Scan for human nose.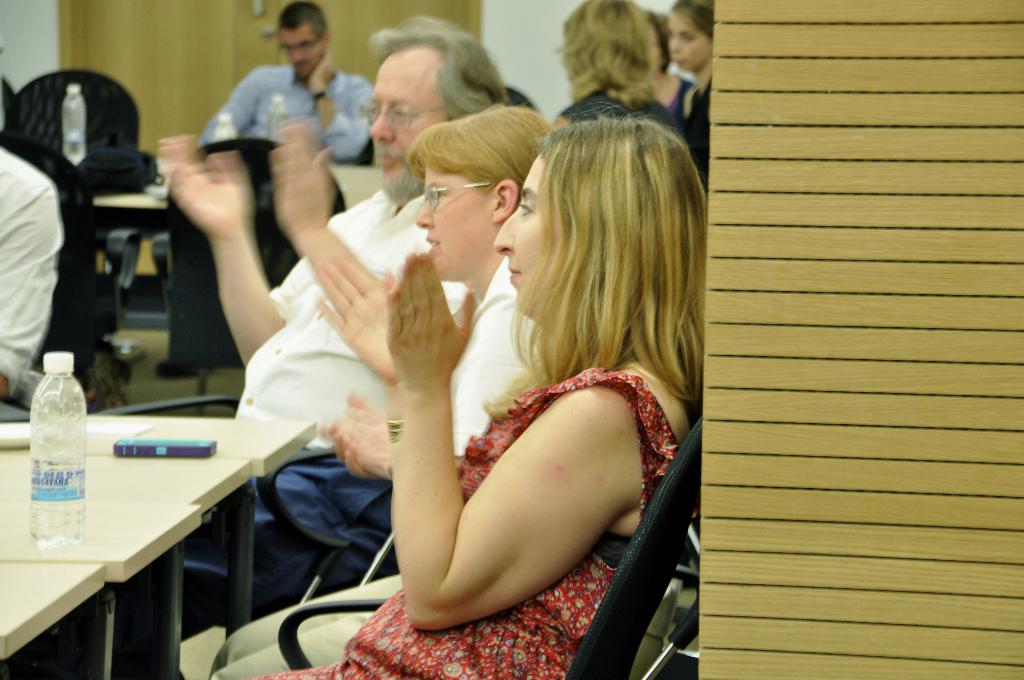
Scan result: crop(366, 106, 395, 146).
